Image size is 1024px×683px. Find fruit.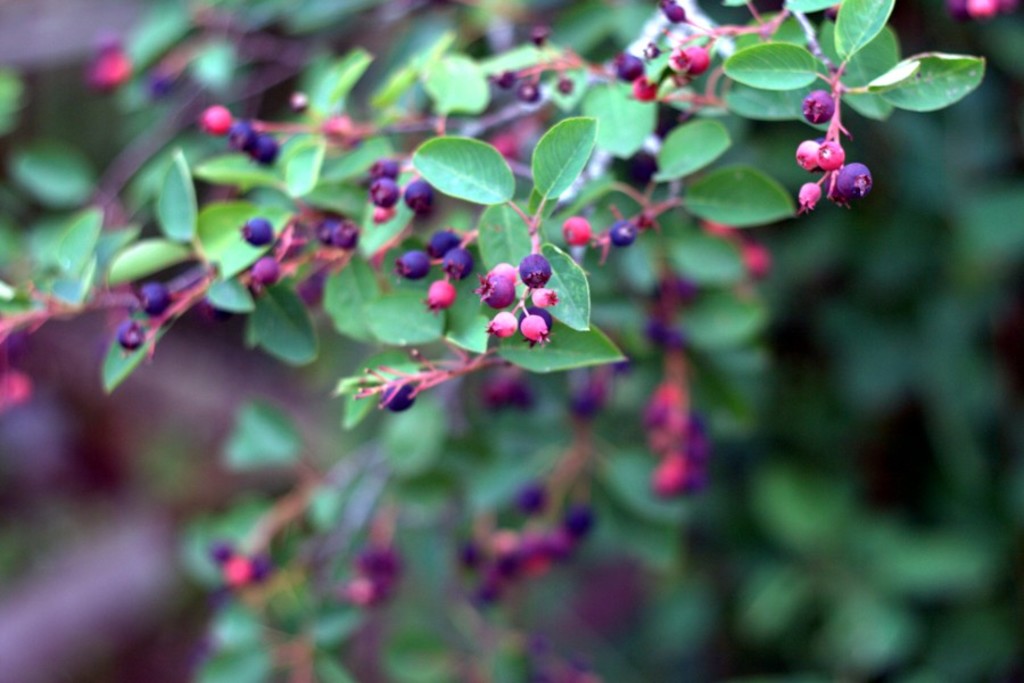
[519,66,543,104].
